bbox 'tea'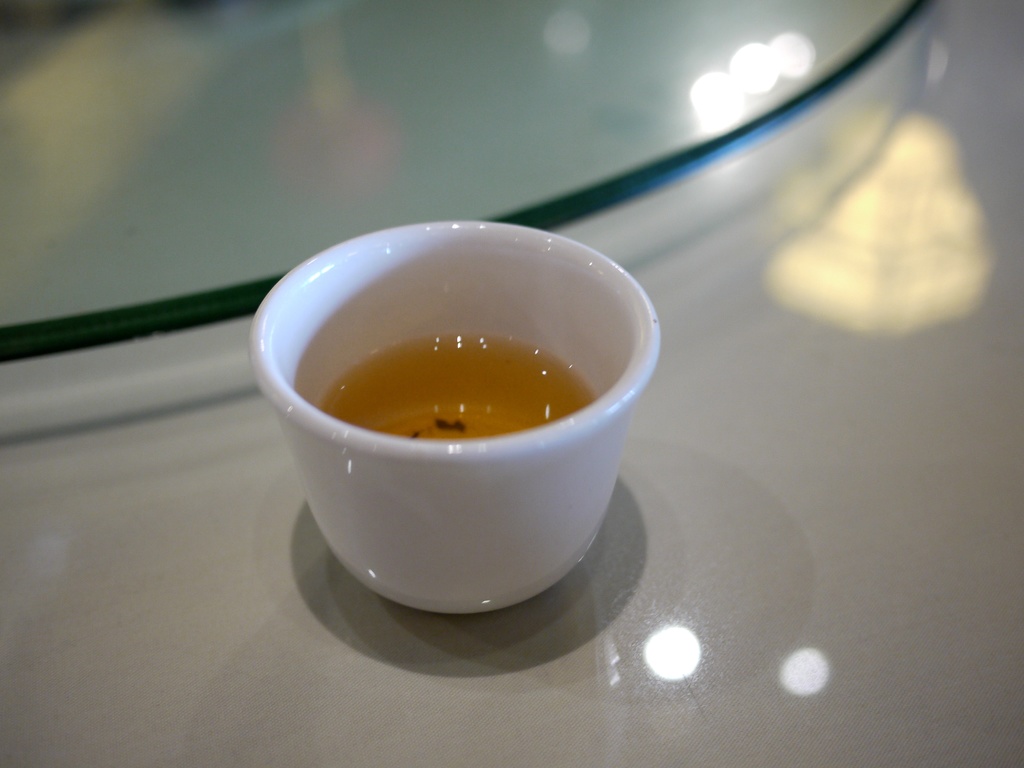
<box>319,333,596,445</box>
